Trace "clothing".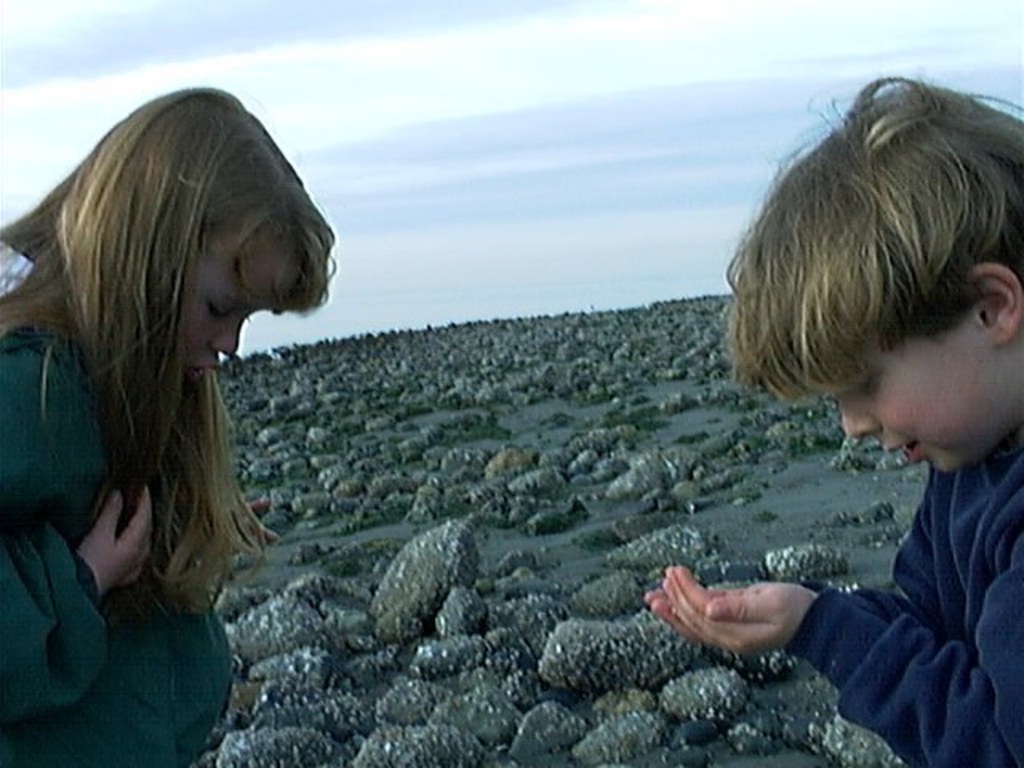
Traced to (x1=0, y1=318, x2=232, y2=766).
